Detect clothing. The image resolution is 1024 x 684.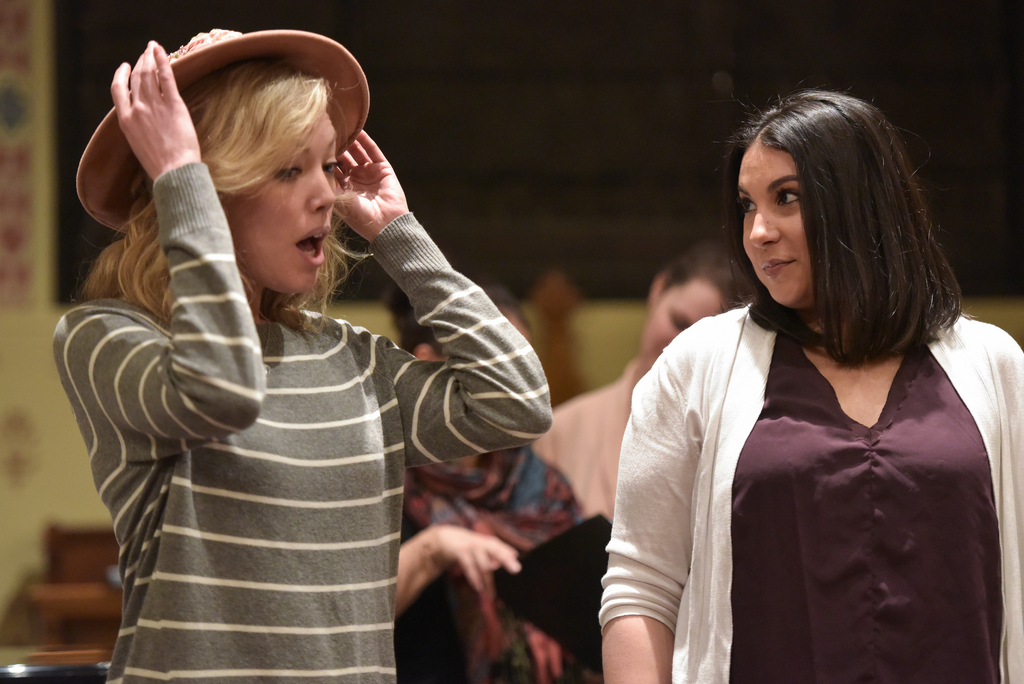
<bbox>530, 357, 640, 524</bbox>.
